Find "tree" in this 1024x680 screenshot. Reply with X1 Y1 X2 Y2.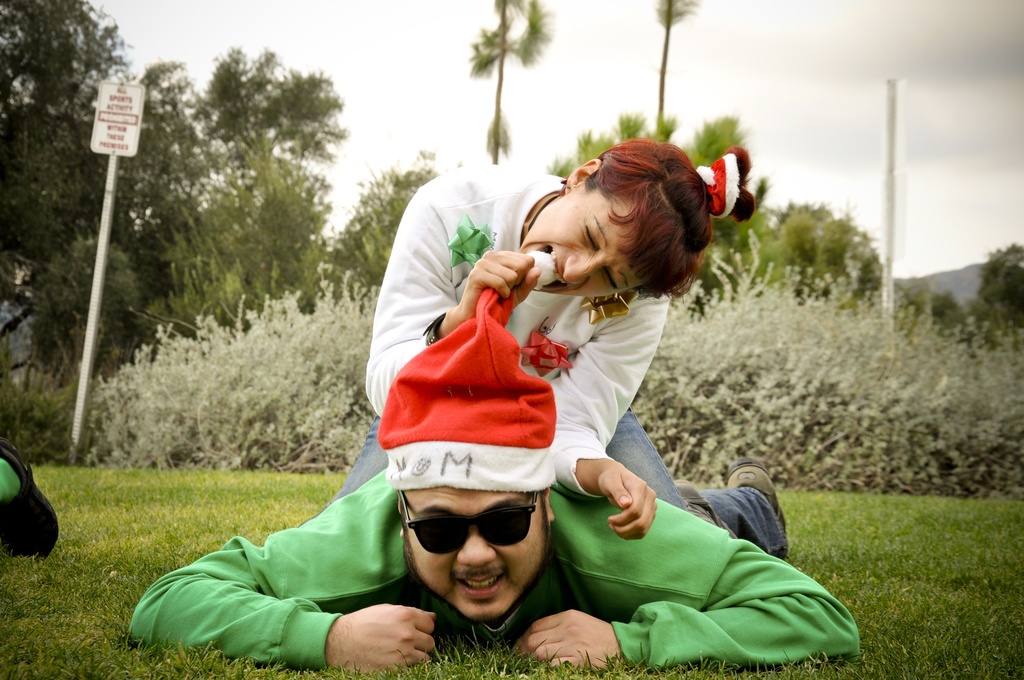
4 58 196 261.
